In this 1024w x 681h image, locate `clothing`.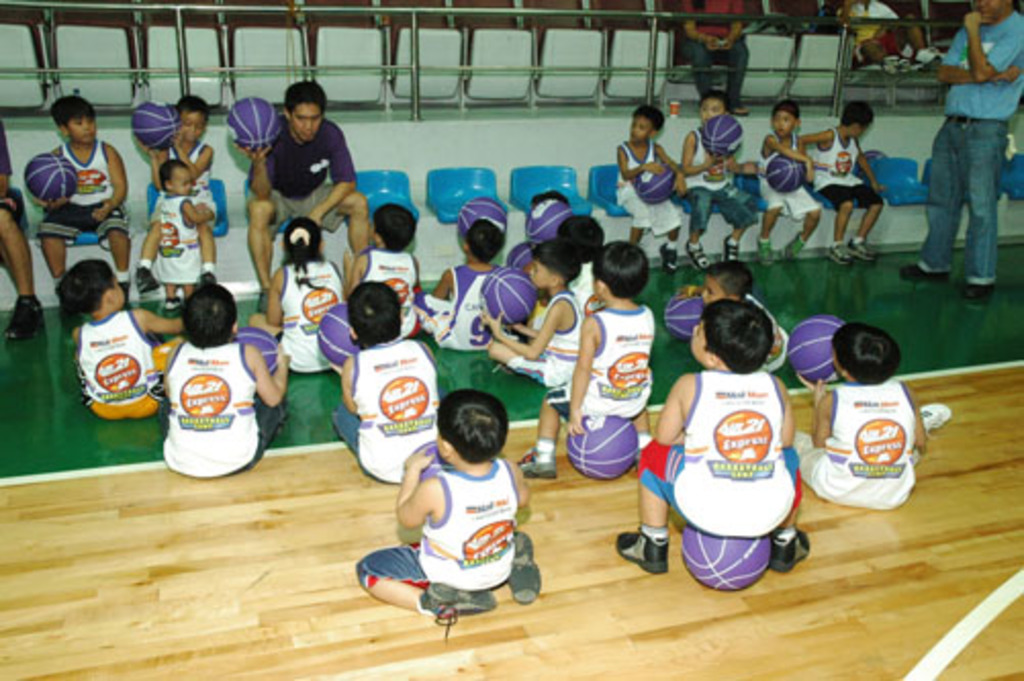
Bounding box: l=619, t=141, r=685, b=256.
